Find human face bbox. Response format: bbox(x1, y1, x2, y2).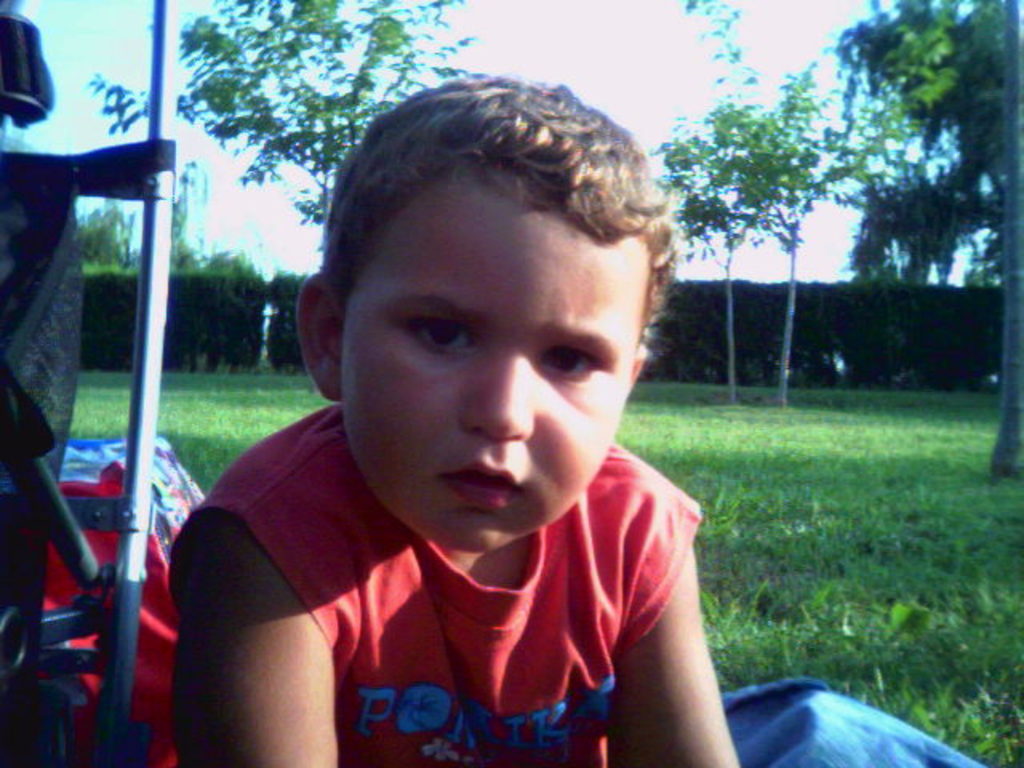
bbox(344, 166, 654, 549).
